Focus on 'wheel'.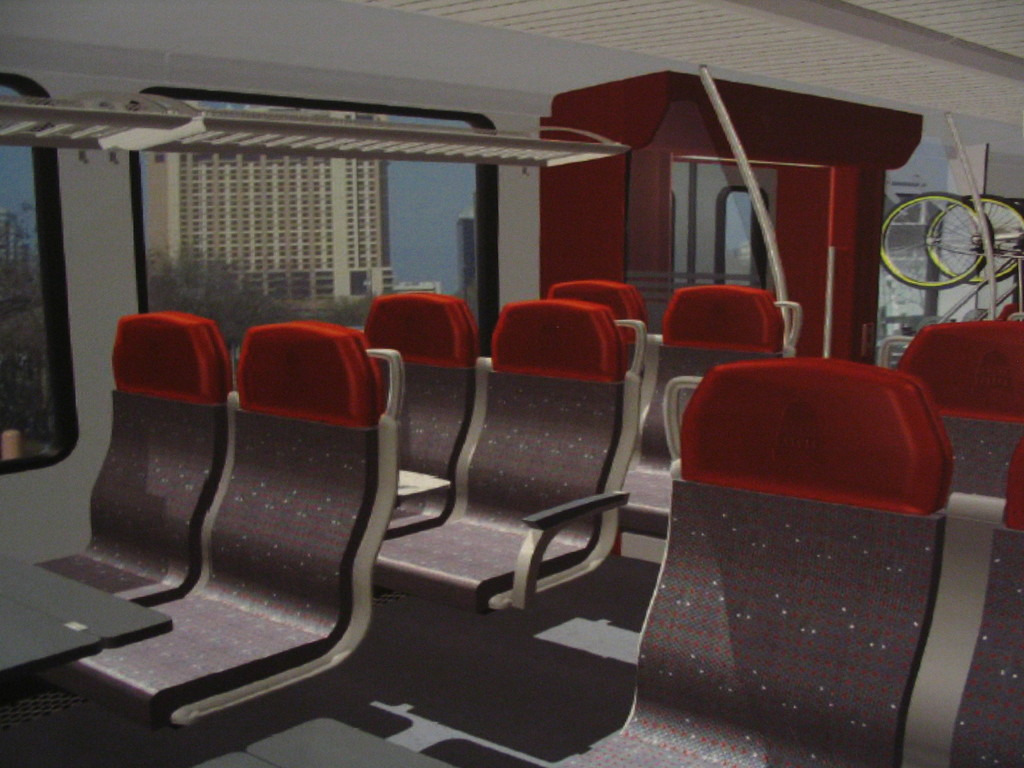
Focused at l=921, t=189, r=1021, b=287.
